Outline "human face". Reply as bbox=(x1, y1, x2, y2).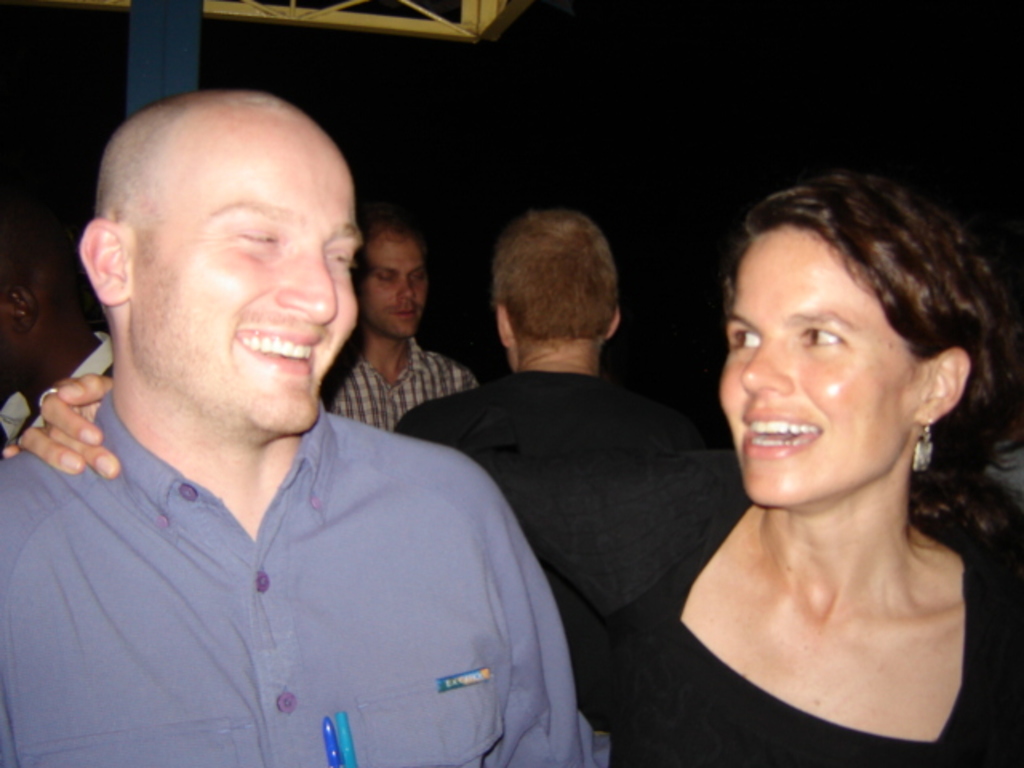
bbox=(0, 286, 14, 389).
